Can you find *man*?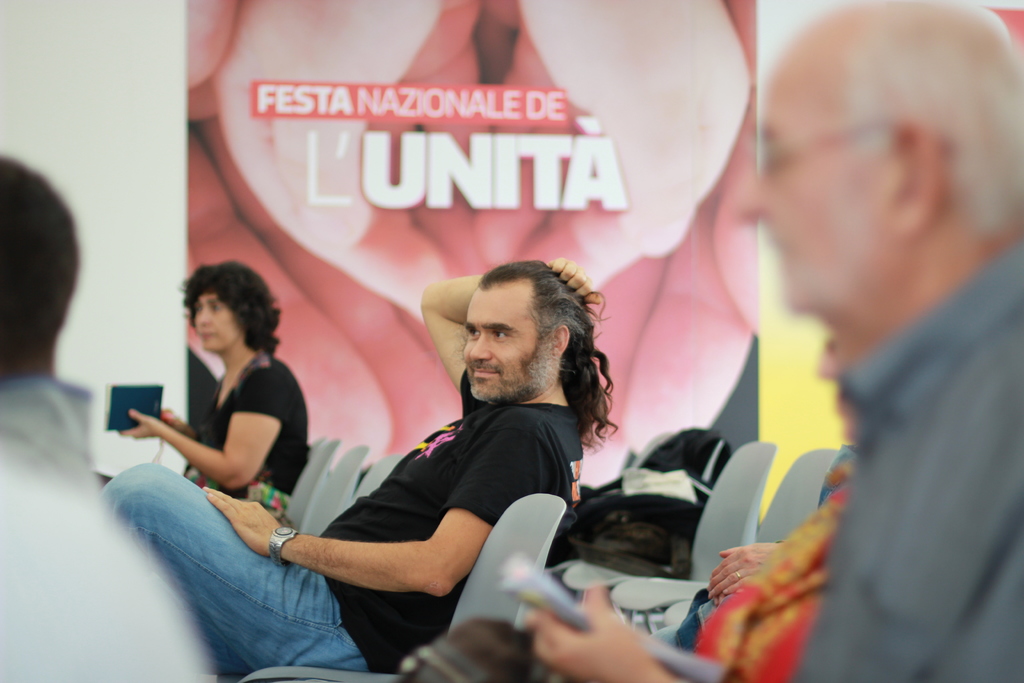
Yes, bounding box: rect(0, 154, 223, 682).
